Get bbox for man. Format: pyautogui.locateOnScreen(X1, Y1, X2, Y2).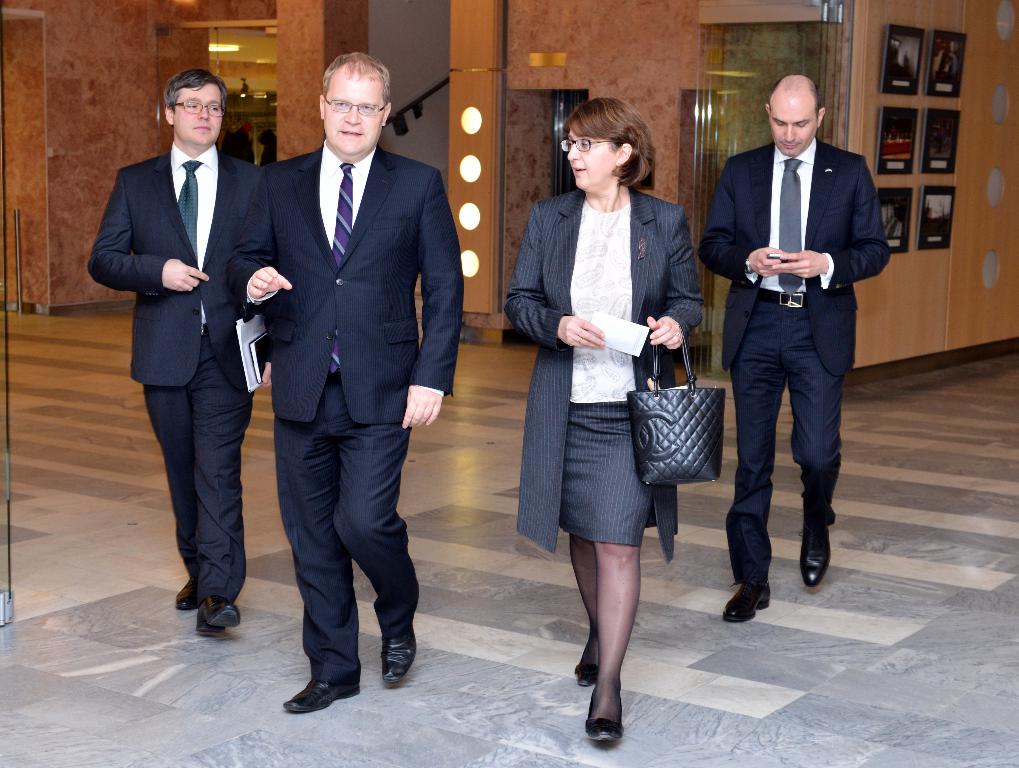
pyautogui.locateOnScreen(85, 68, 271, 637).
